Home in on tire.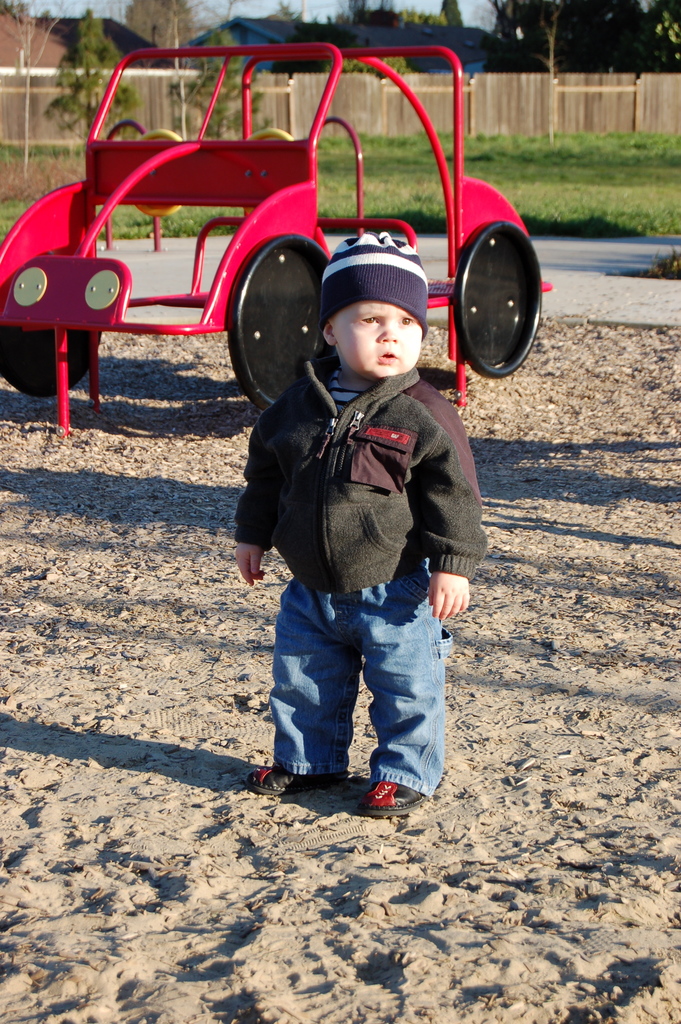
Homed in at box(228, 235, 329, 410).
